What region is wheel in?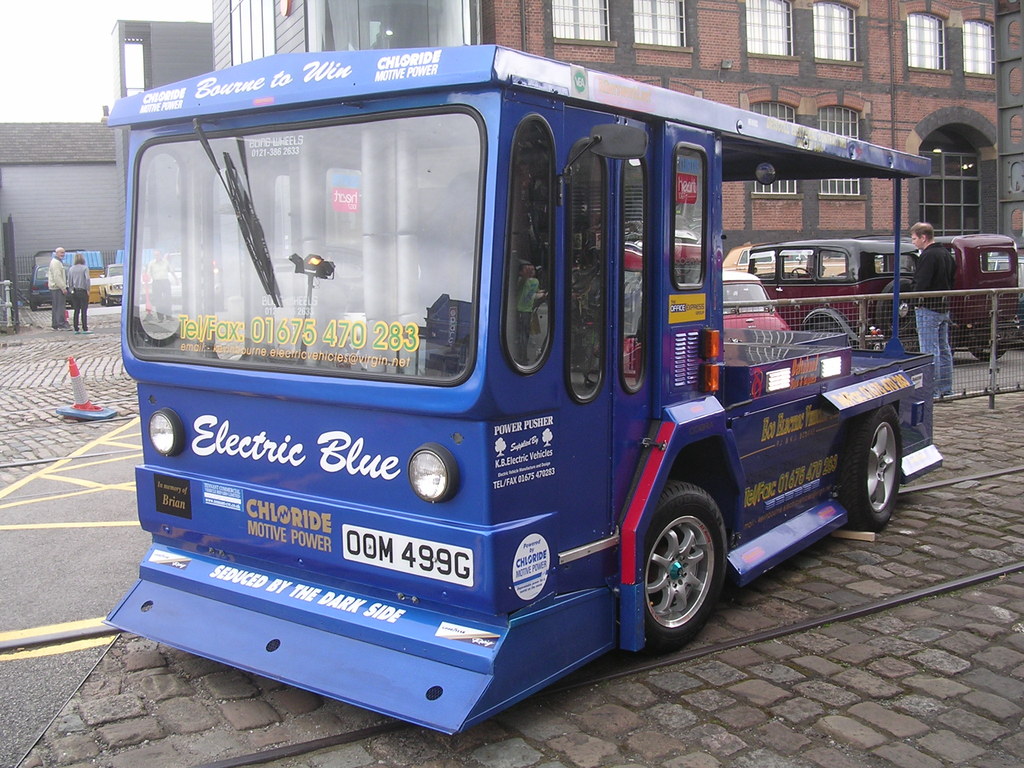
103/296/106/305.
